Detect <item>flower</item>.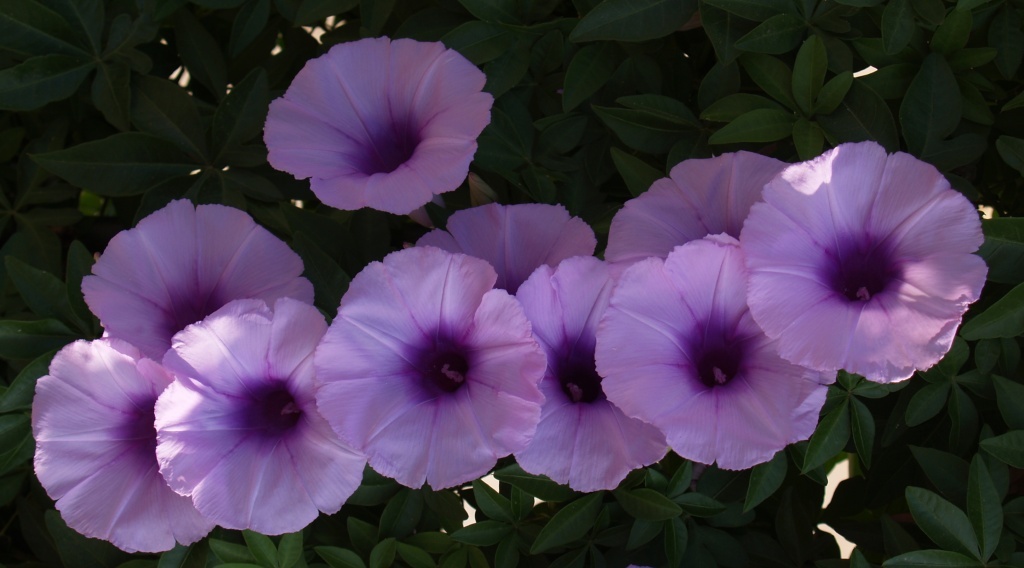
Detected at locate(590, 233, 837, 473).
